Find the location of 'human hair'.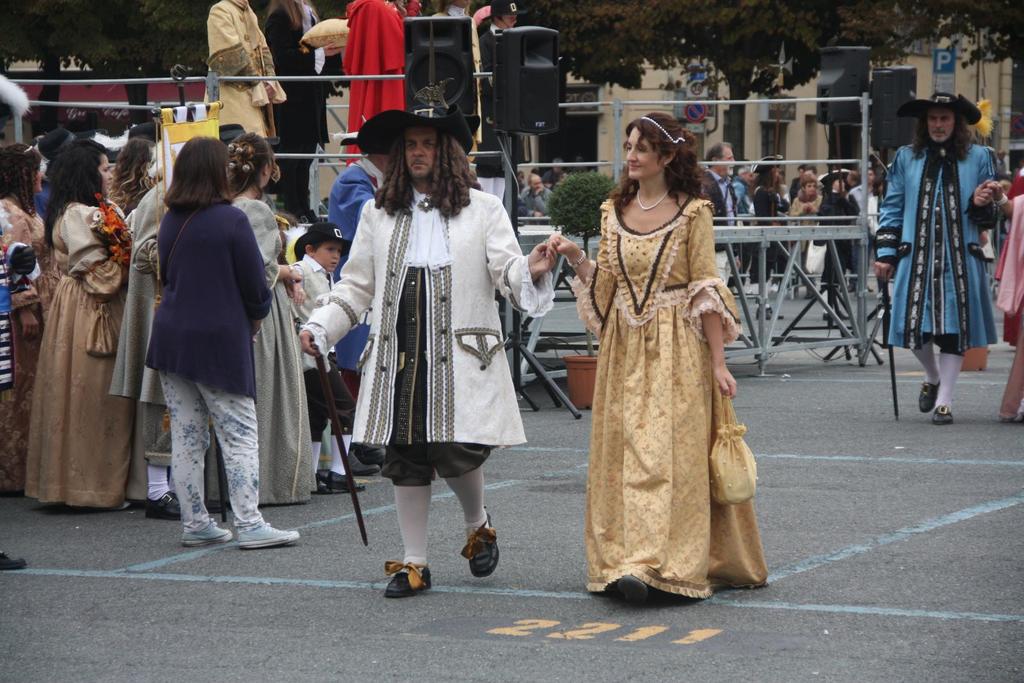
Location: (227,129,280,196).
